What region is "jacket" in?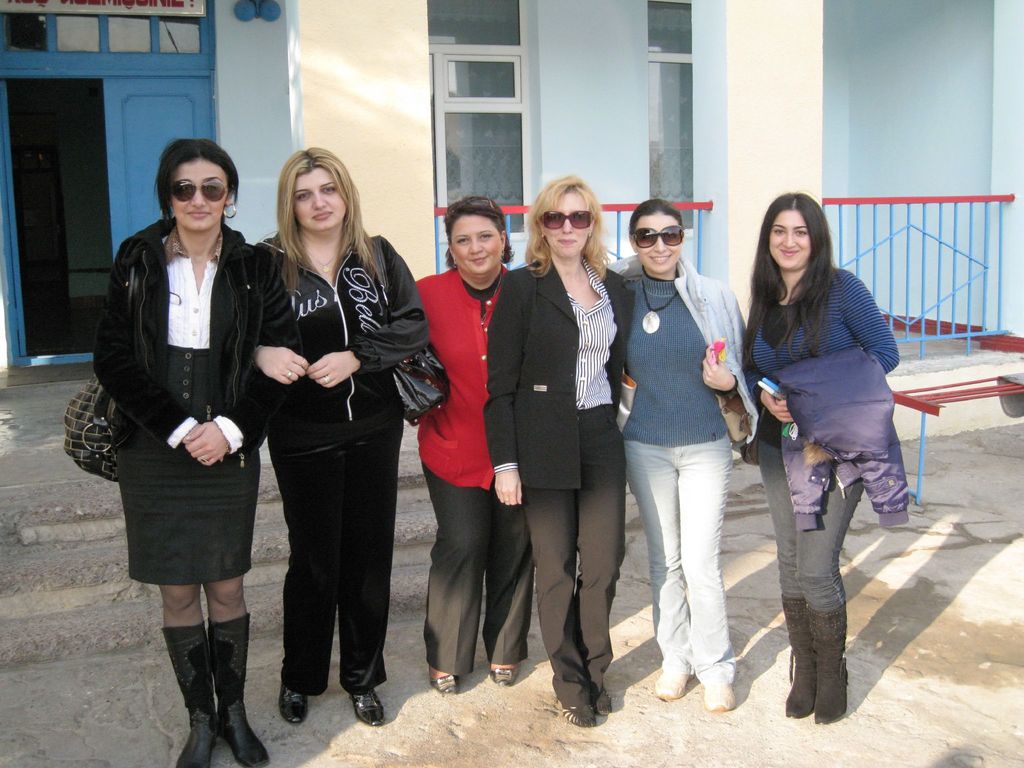
x1=782 y1=345 x2=909 y2=531.
